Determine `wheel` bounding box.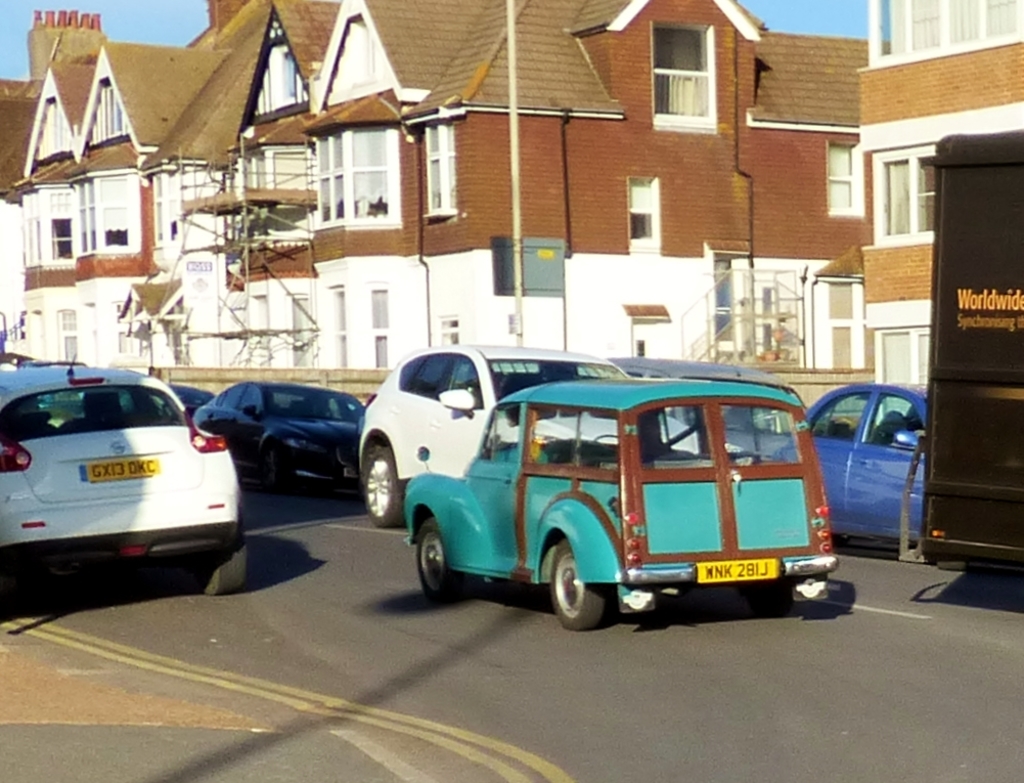
Determined: <bbox>266, 451, 300, 490</bbox>.
